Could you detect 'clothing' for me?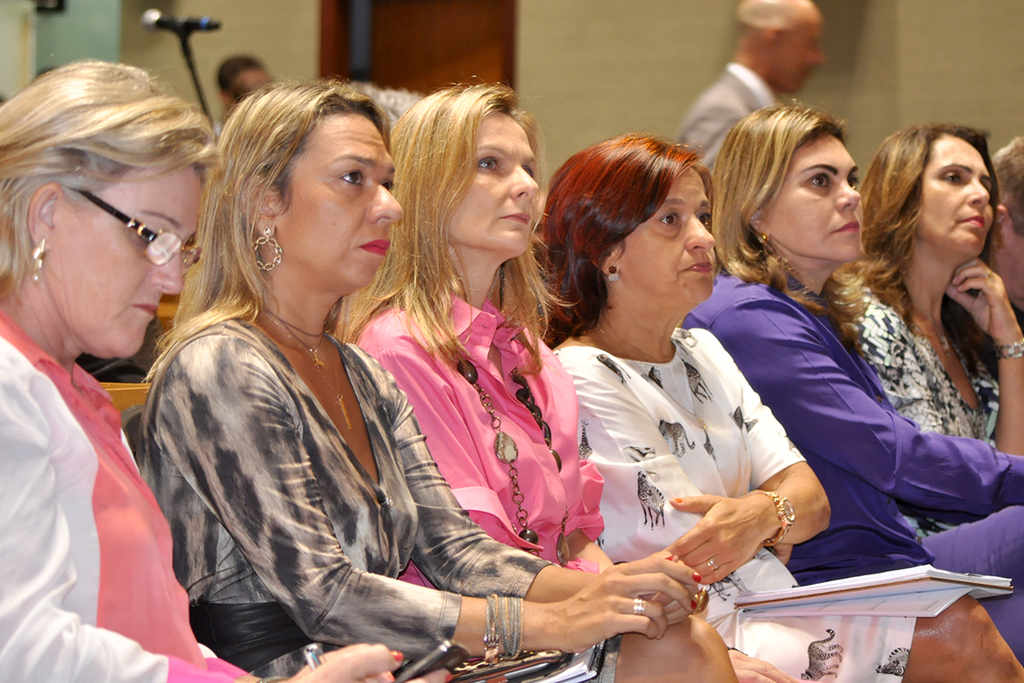
Detection result: [554, 321, 926, 682].
